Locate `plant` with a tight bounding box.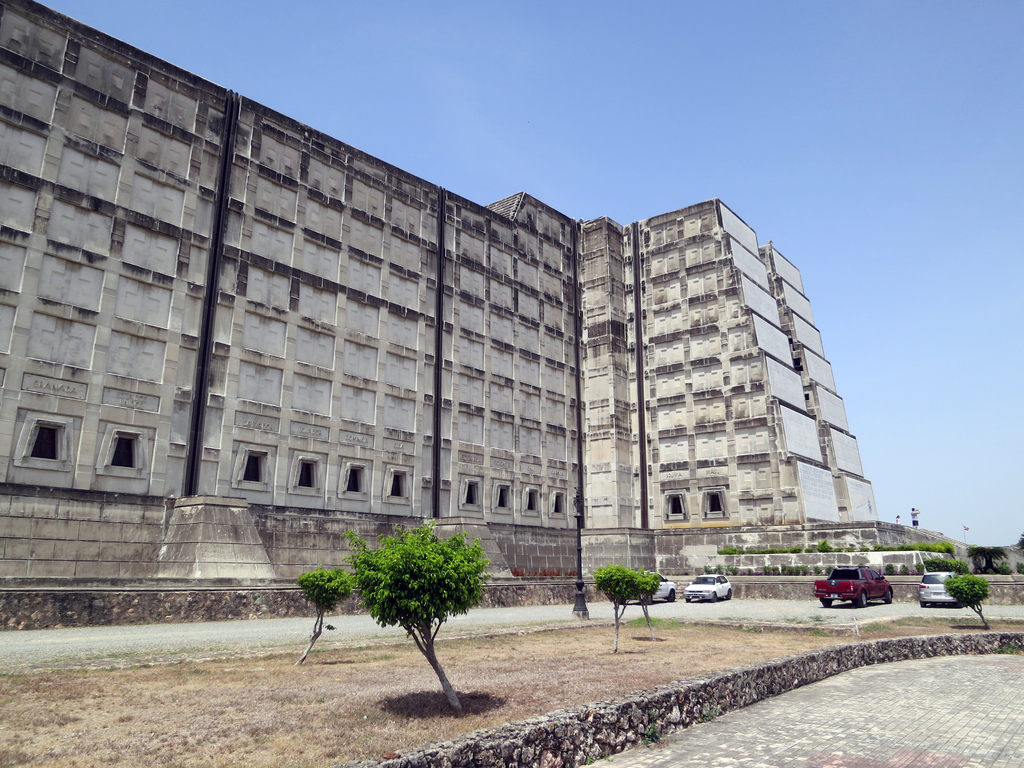
943/573/989/627.
